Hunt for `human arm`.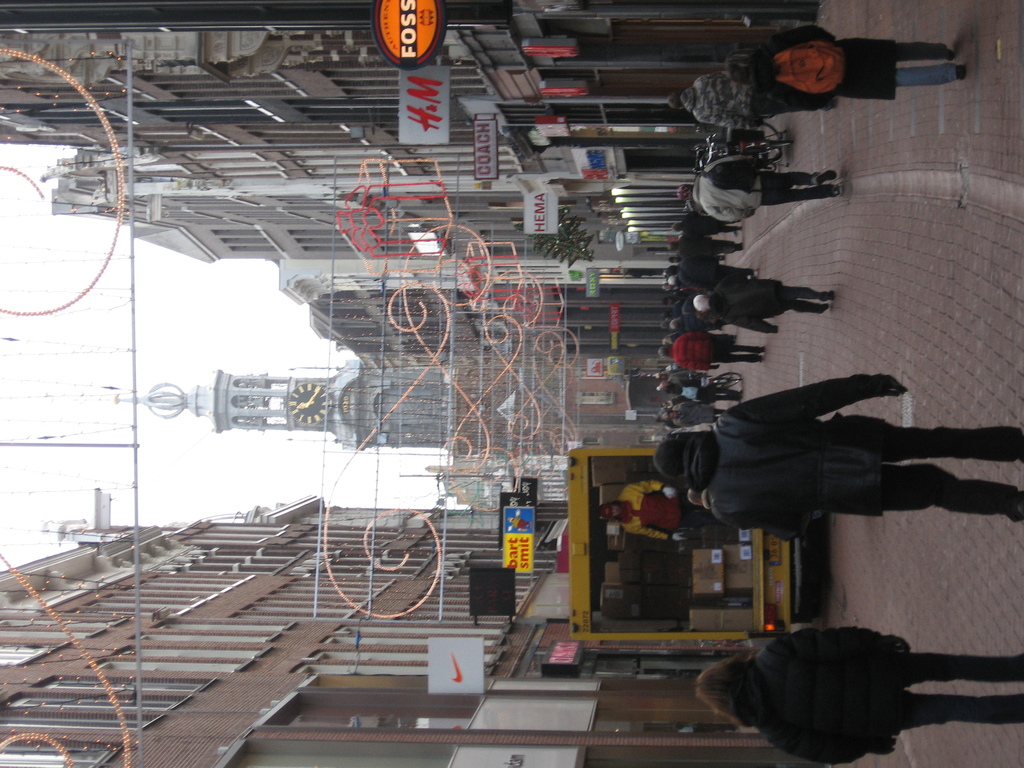
Hunted down at bbox=(768, 740, 871, 767).
